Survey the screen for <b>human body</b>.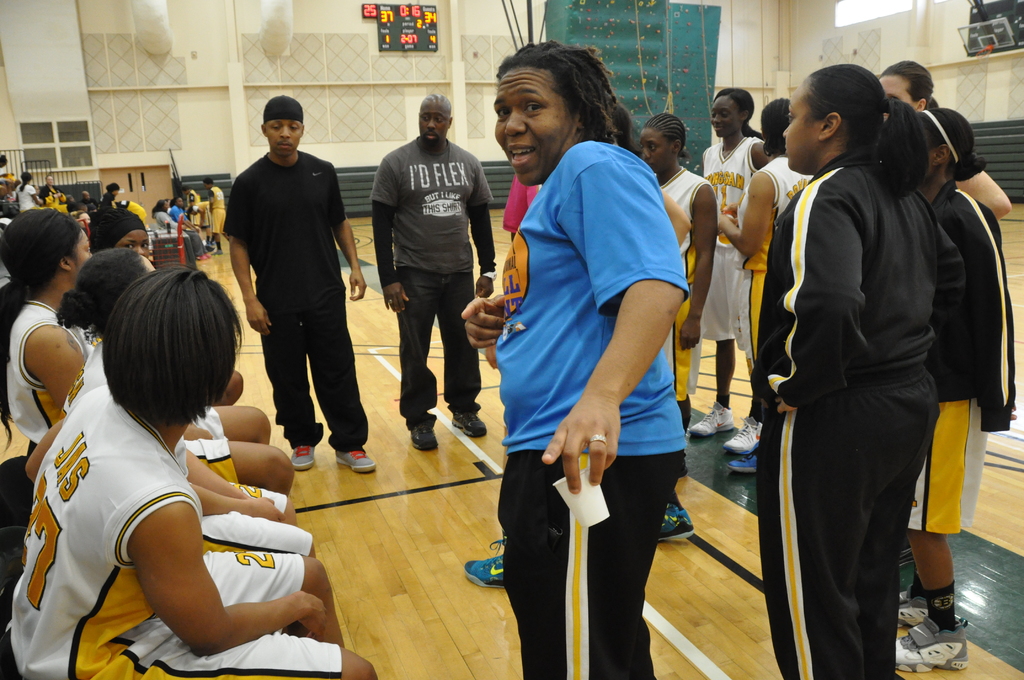
Survey found: (0, 207, 289, 492).
